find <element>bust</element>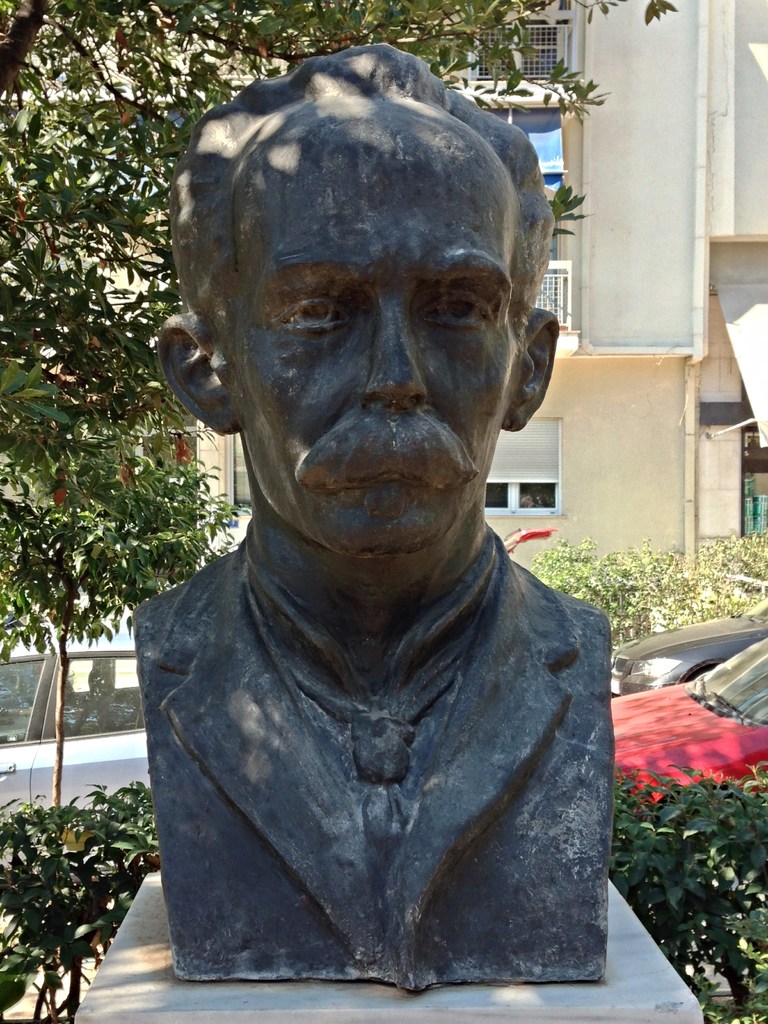
<bbox>129, 36, 620, 996</bbox>
